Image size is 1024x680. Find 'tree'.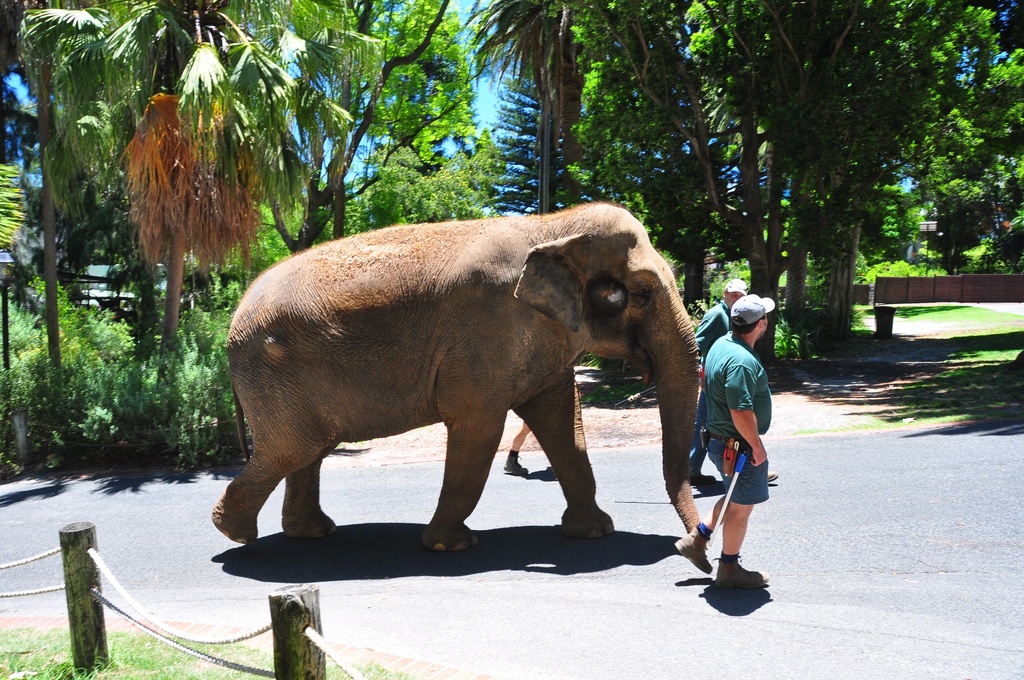
{"x1": 924, "y1": 0, "x2": 1018, "y2": 278}.
